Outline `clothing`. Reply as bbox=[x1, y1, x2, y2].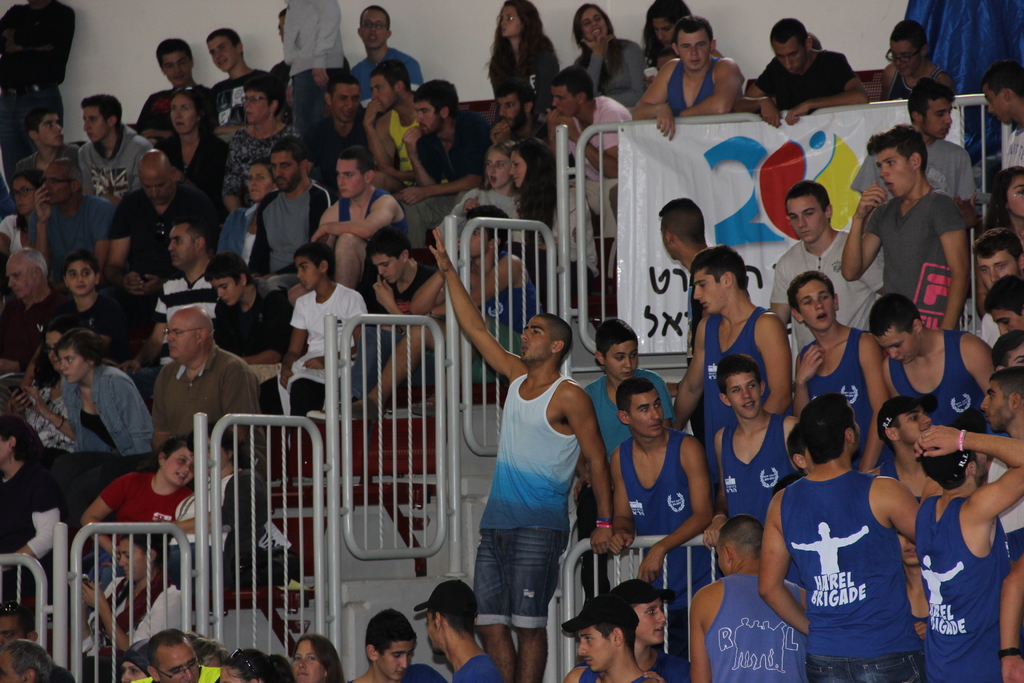
bbox=[570, 31, 648, 115].
